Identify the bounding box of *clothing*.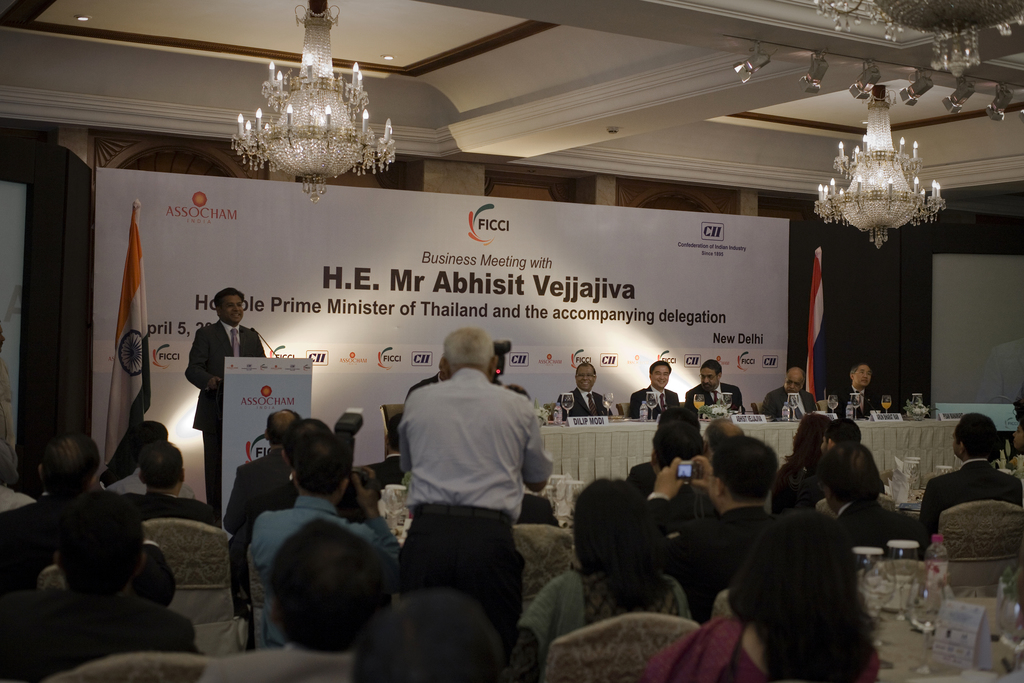
pyautogui.locateOnScreen(624, 461, 655, 498).
